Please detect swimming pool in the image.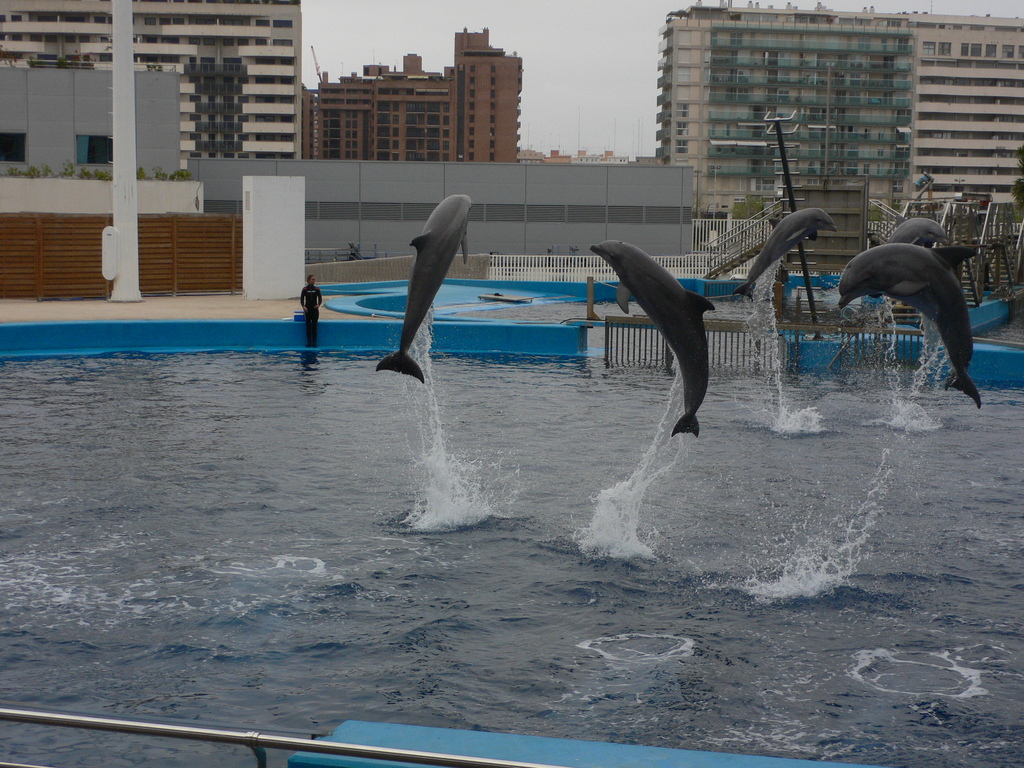
rect(317, 278, 1023, 328).
